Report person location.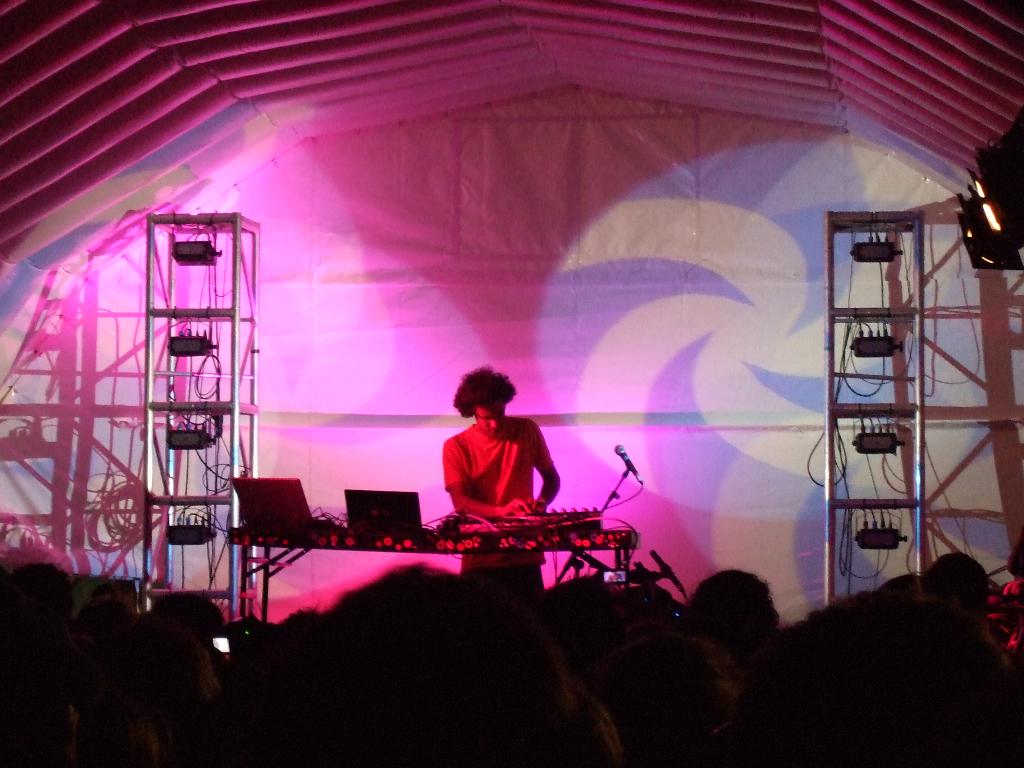
Report: (left=445, top=374, right=560, bottom=596).
